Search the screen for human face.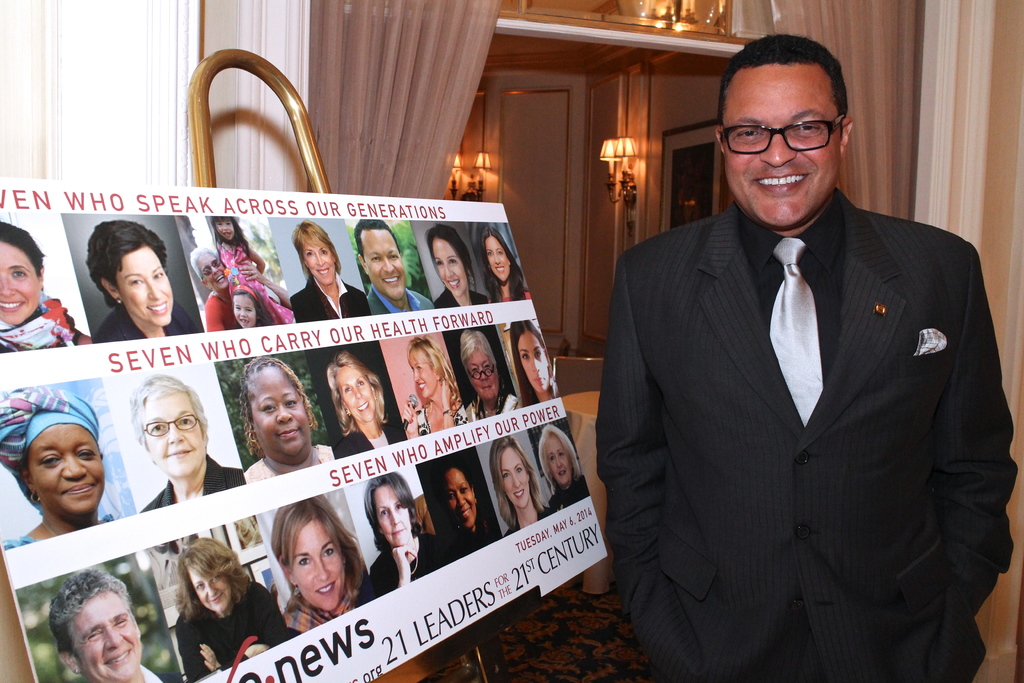
Found at (x1=212, y1=220, x2=237, y2=243).
